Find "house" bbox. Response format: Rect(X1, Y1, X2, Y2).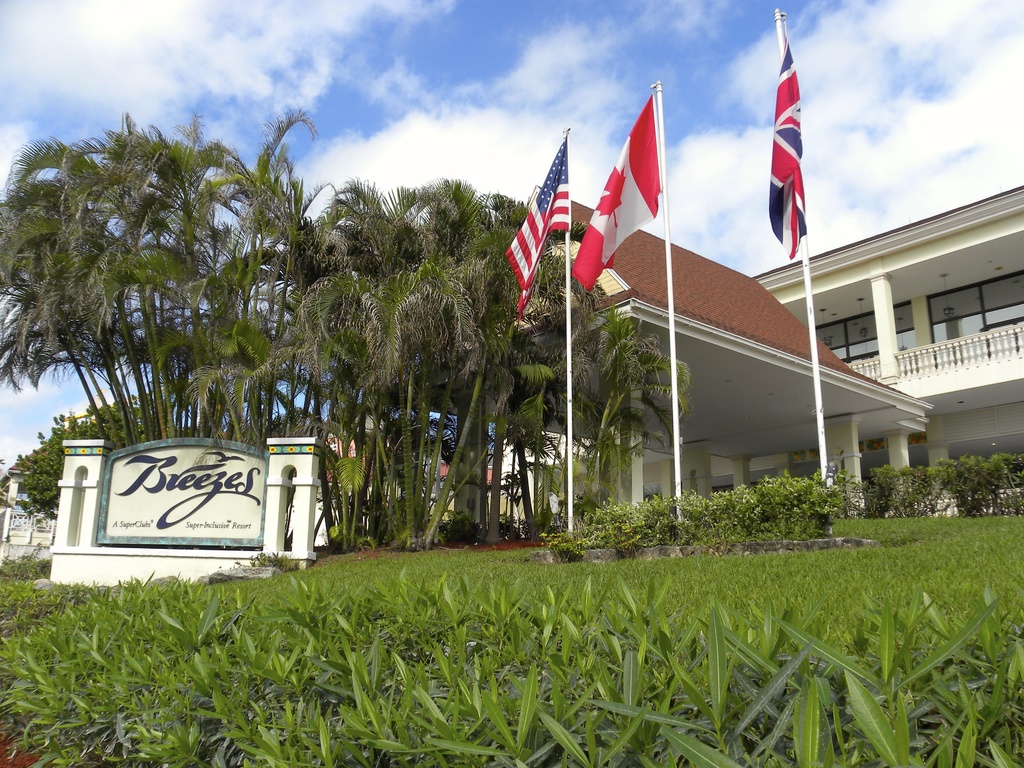
Rect(490, 430, 609, 531).
